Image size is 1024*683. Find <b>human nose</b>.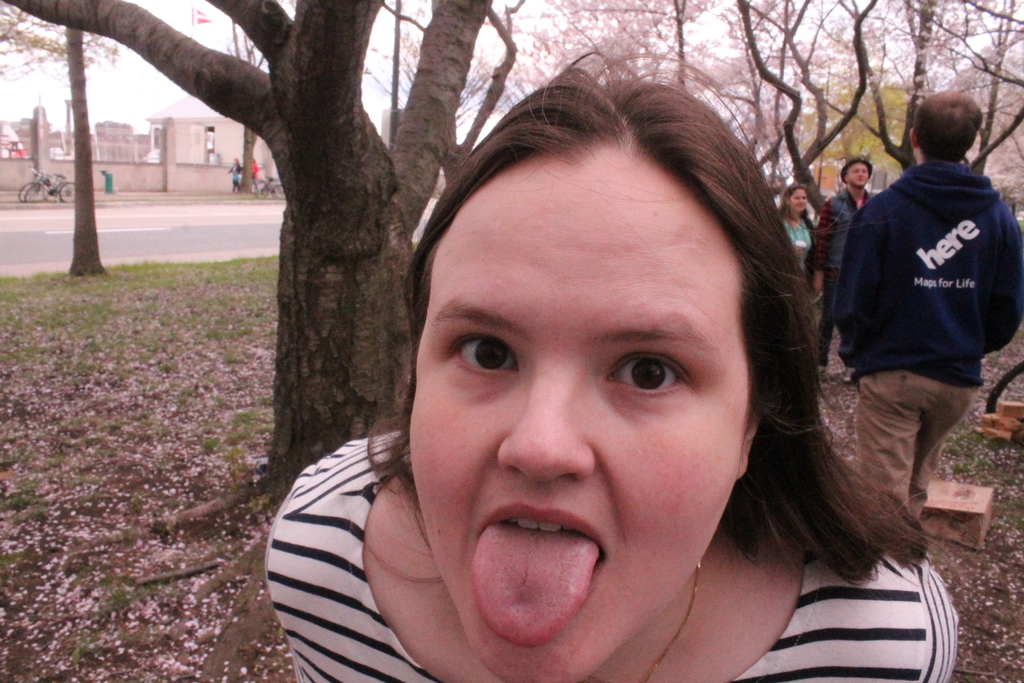
<box>858,170,863,177</box>.
